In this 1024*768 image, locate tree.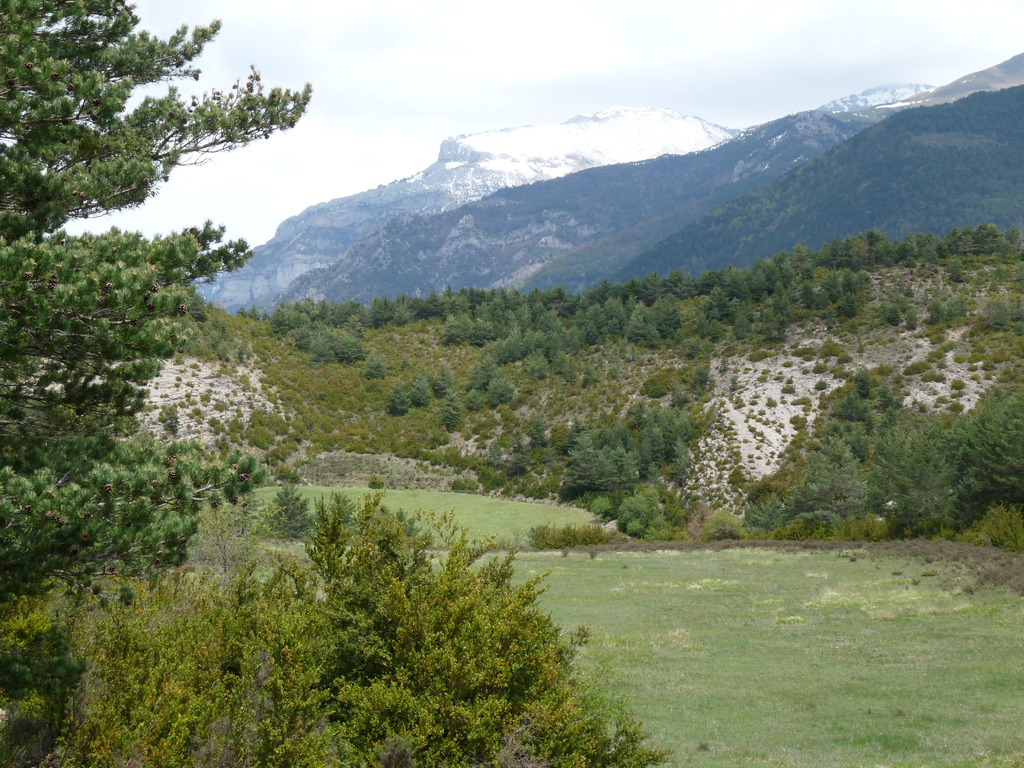
Bounding box: rect(0, 0, 314, 438).
